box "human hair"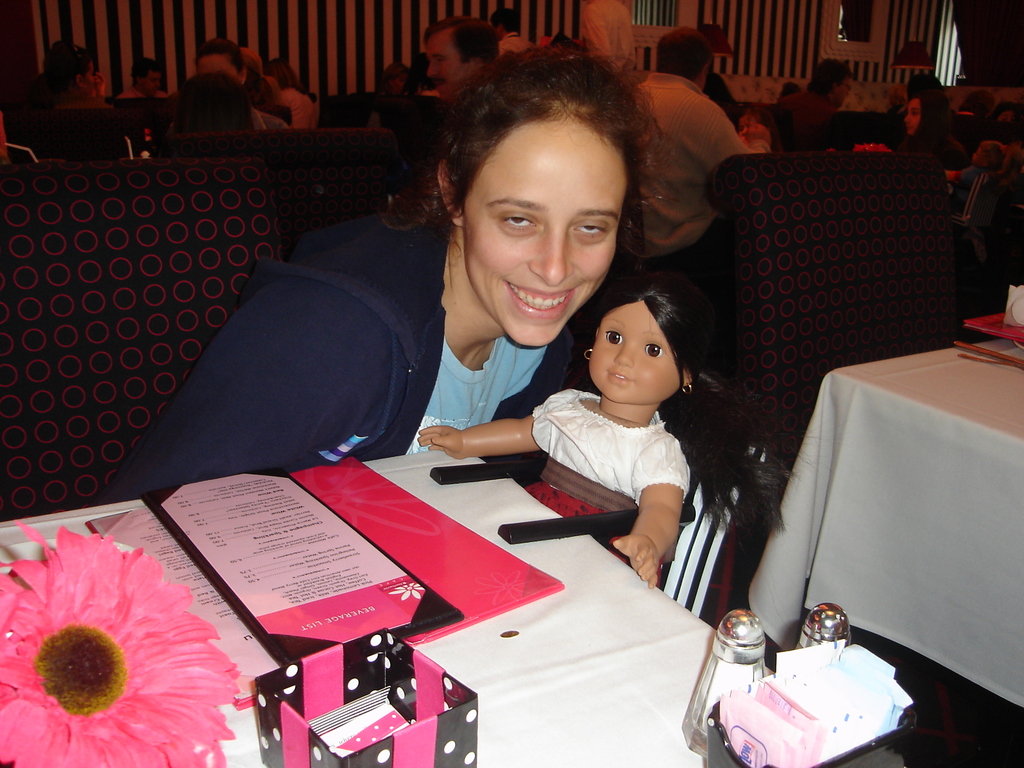
bbox(424, 14, 502, 65)
